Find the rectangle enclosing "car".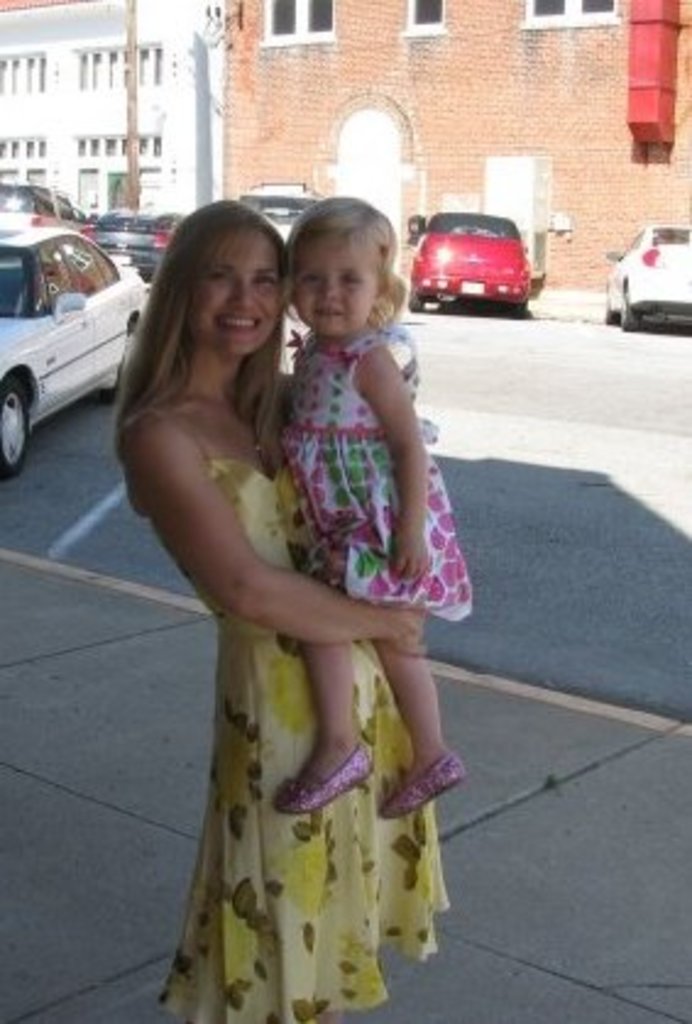
0 222 161 467.
